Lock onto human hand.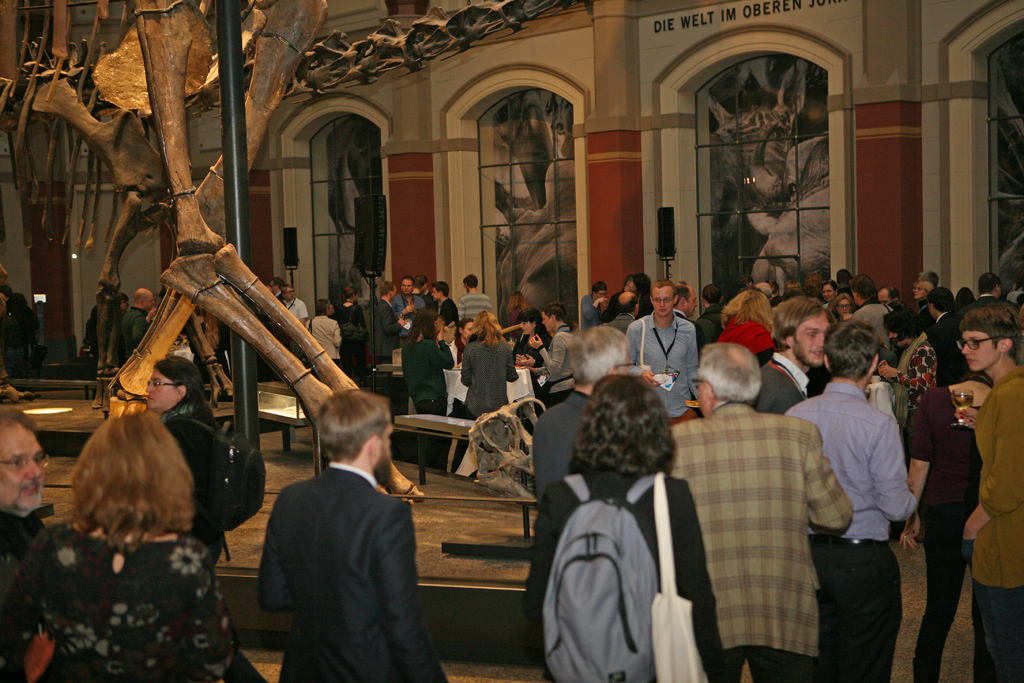
Locked: 879/364/901/381.
